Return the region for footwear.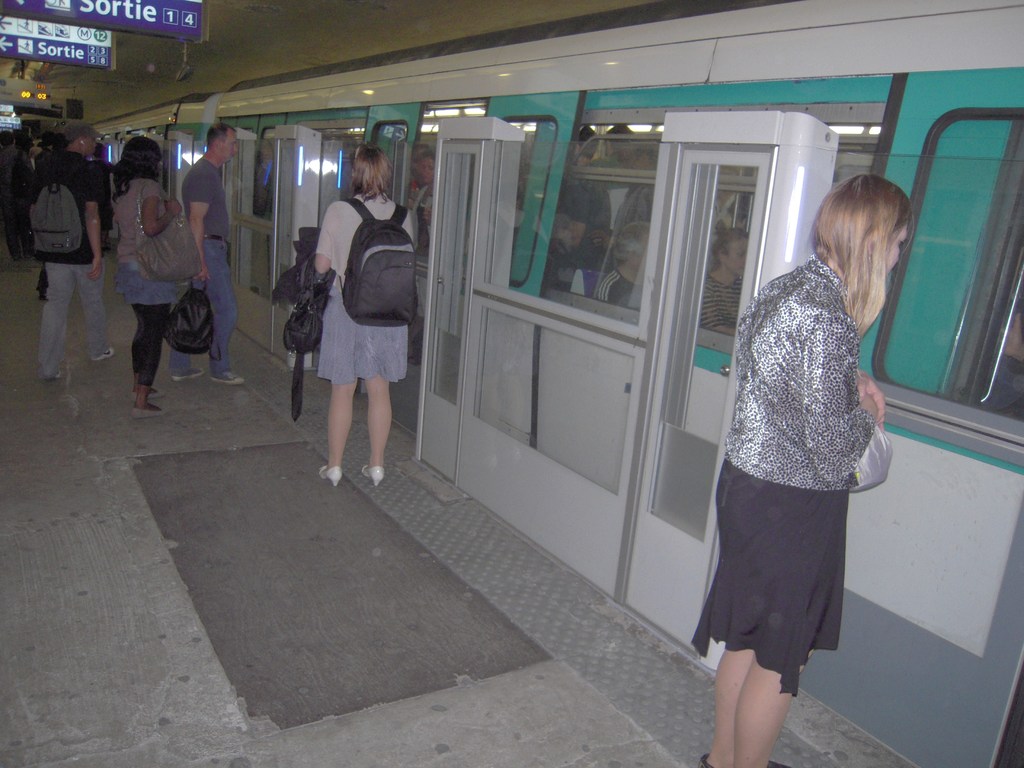
211/369/244/384.
